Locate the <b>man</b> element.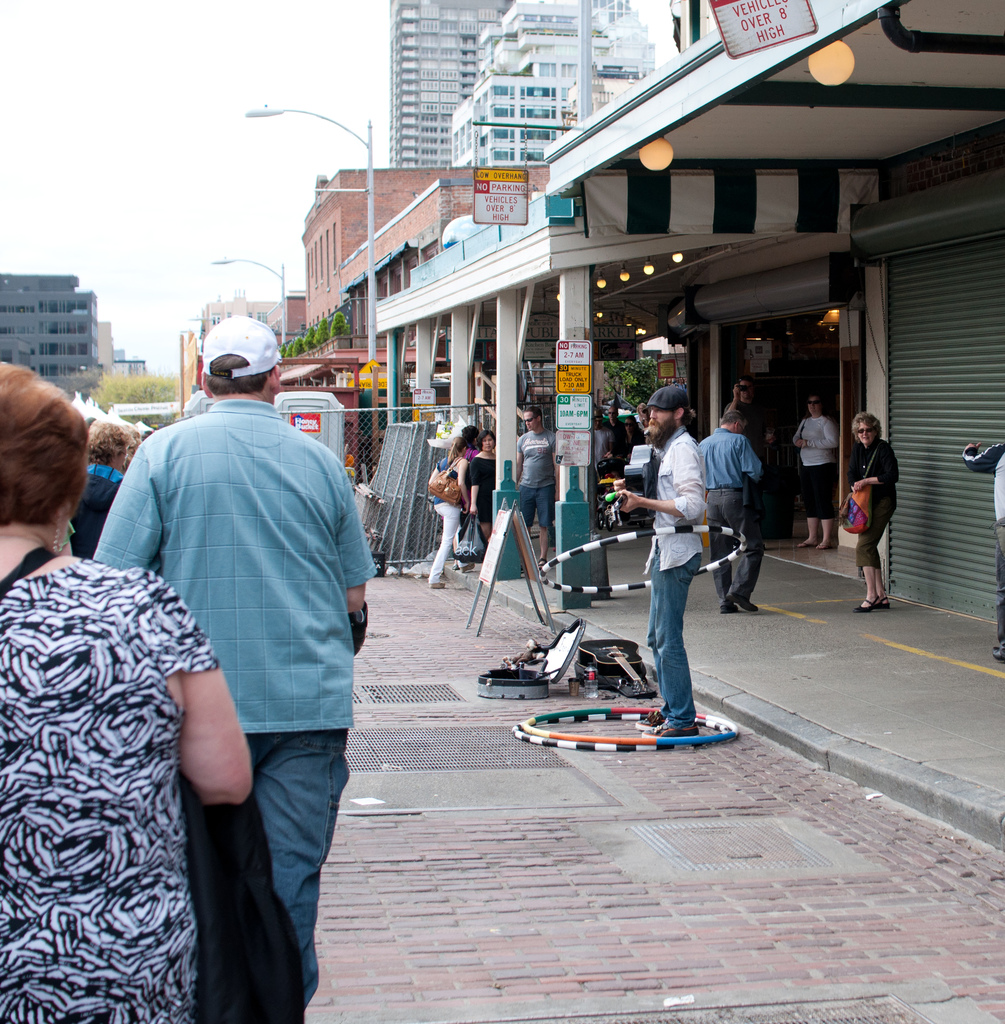
Element bbox: [693, 412, 764, 613].
